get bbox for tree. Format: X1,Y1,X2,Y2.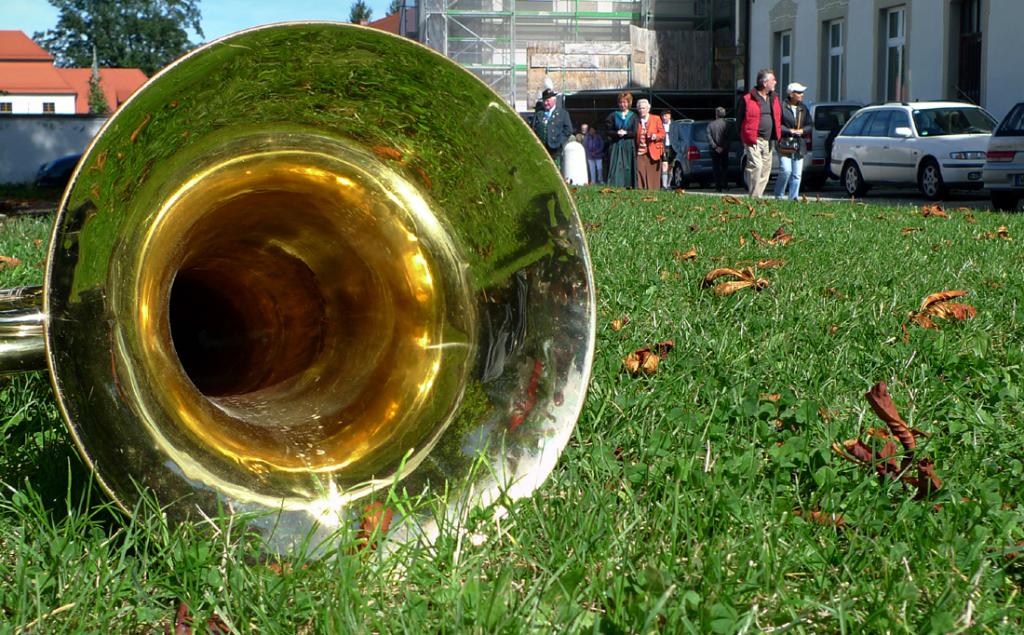
22,0,209,77.
